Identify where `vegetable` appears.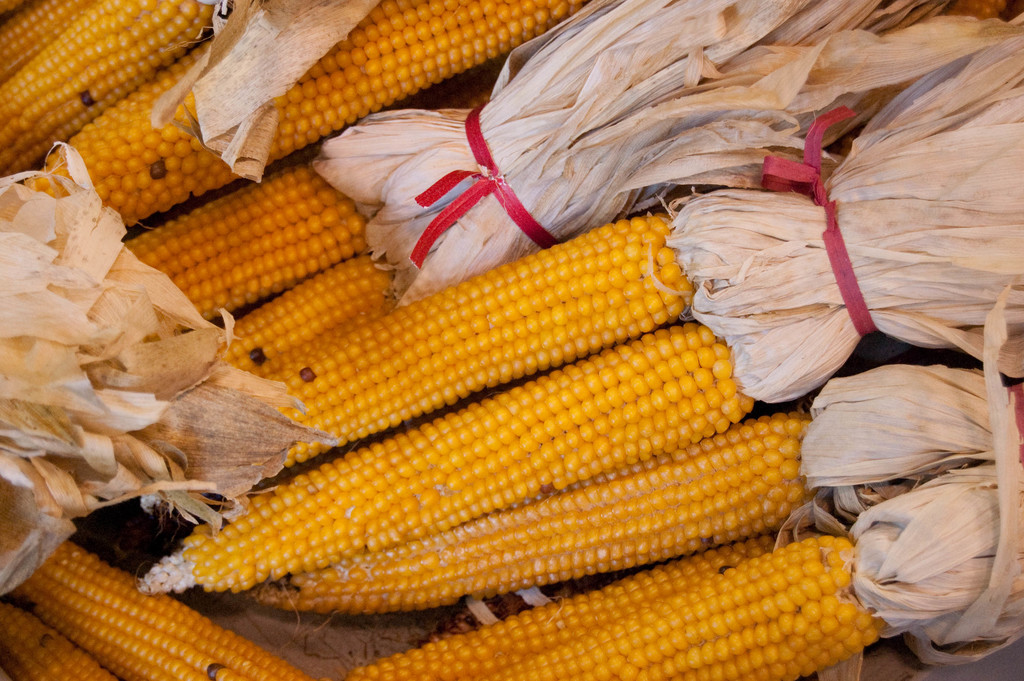
Appears at x1=182, y1=321, x2=776, y2=610.
